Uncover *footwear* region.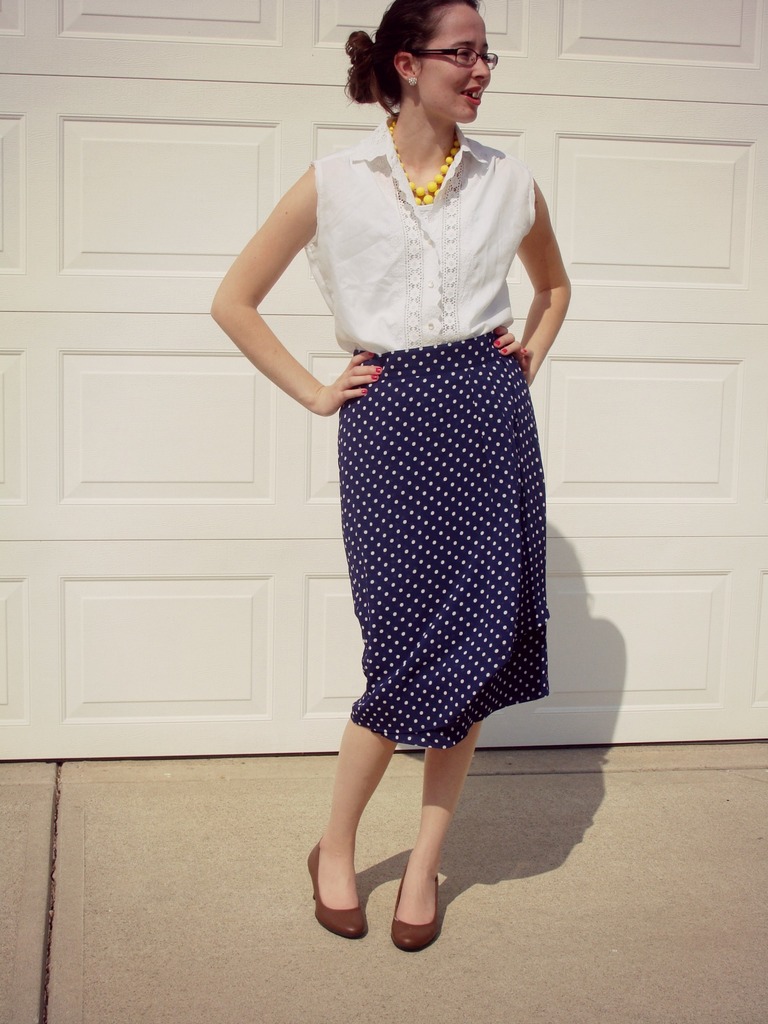
Uncovered: 313, 832, 384, 943.
